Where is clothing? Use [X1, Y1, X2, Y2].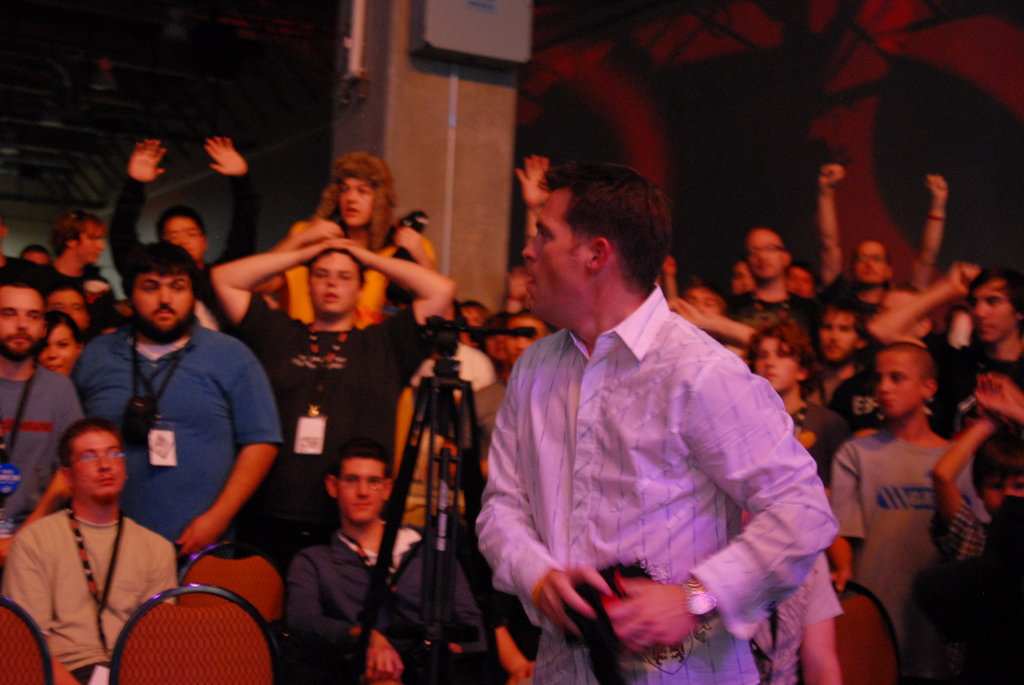
[477, 250, 826, 677].
